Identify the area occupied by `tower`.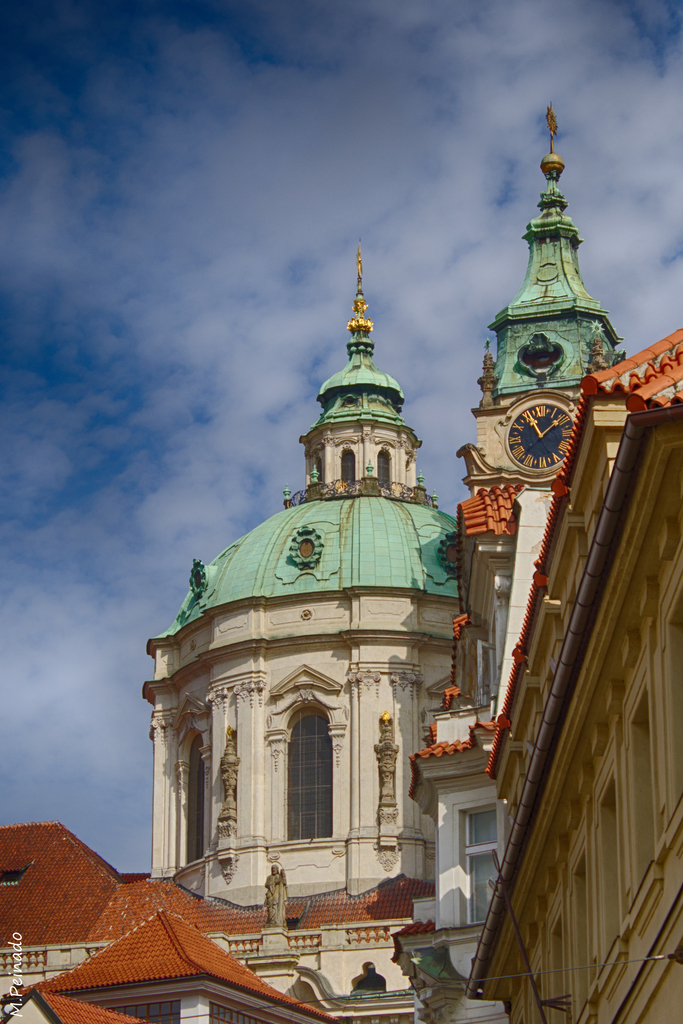
Area: 103 222 682 1023.
